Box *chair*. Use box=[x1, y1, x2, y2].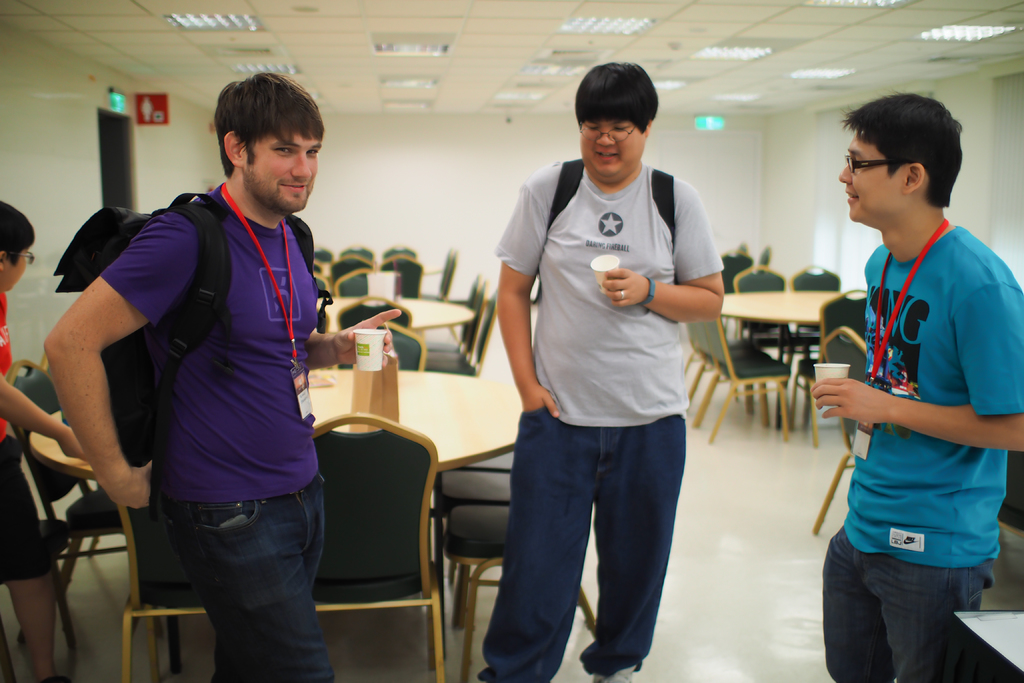
box=[112, 502, 216, 682].
